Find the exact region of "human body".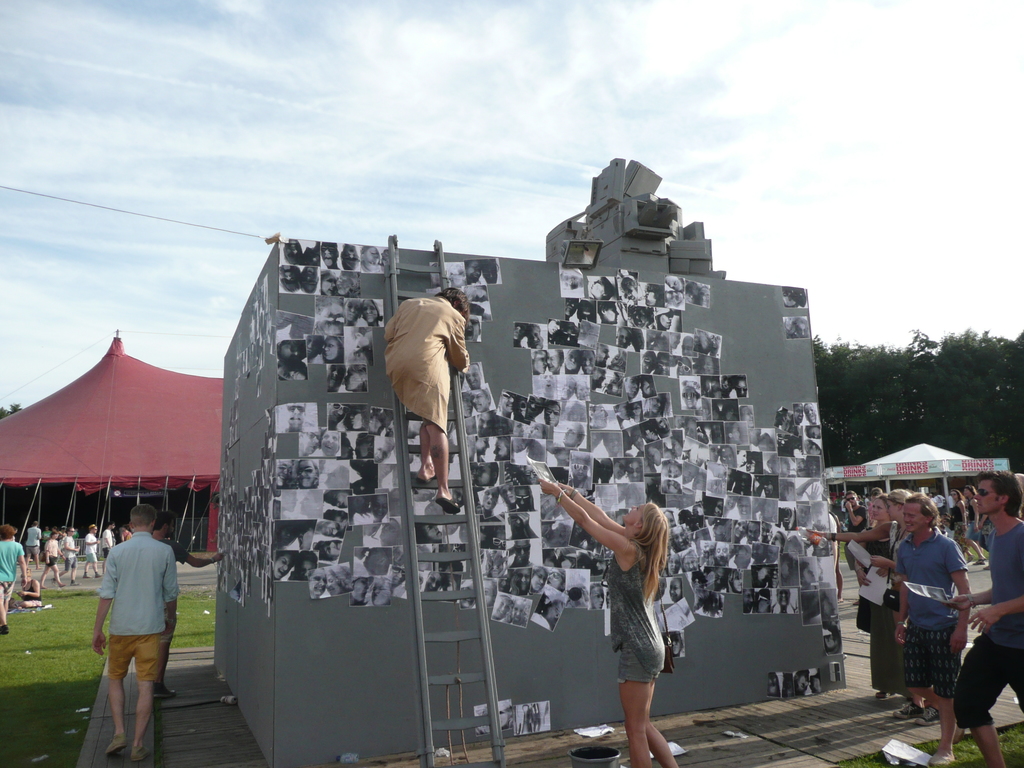
Exact region: <bbox>847, 504, 868, 567</bbox>.
